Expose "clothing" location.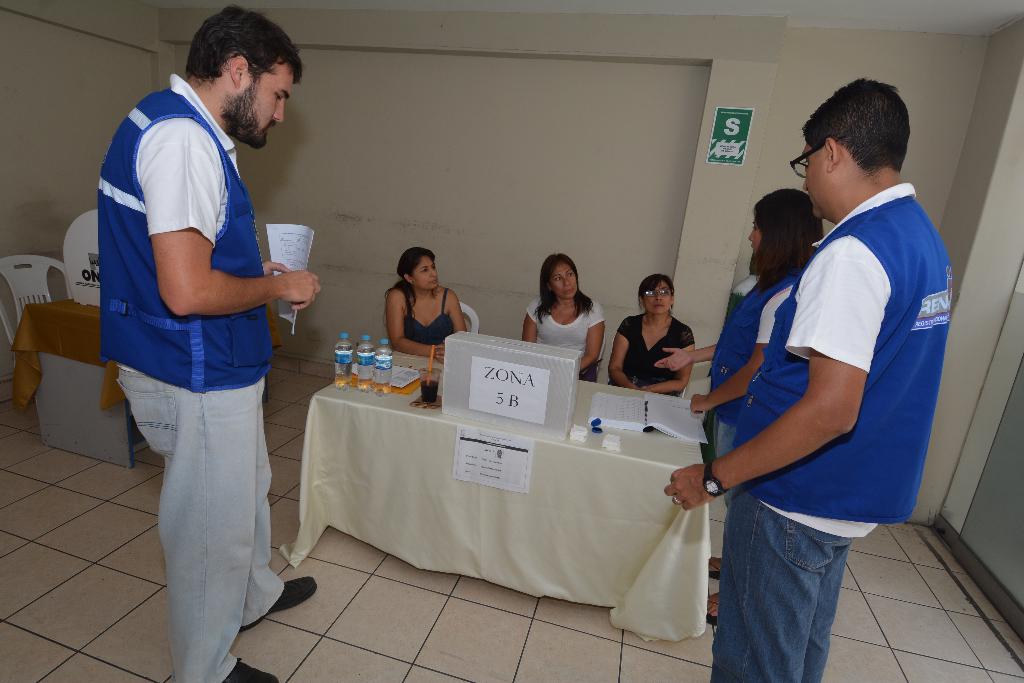
Exposed at <box>703,180,955,682</box>.
